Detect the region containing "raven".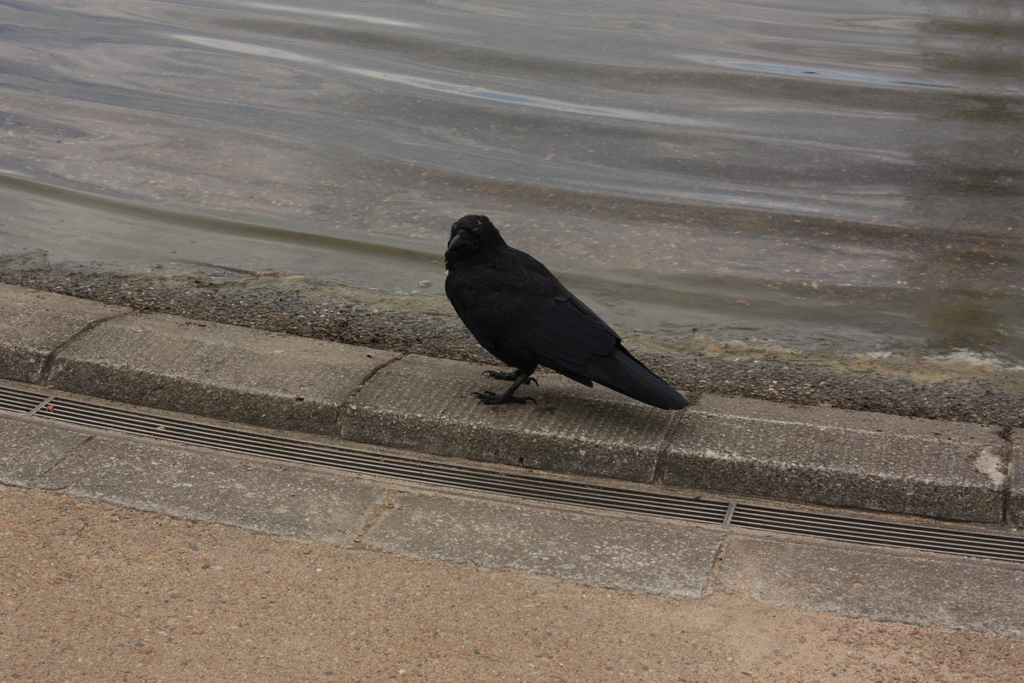
<region>444, 215, 687, 407</region>.
